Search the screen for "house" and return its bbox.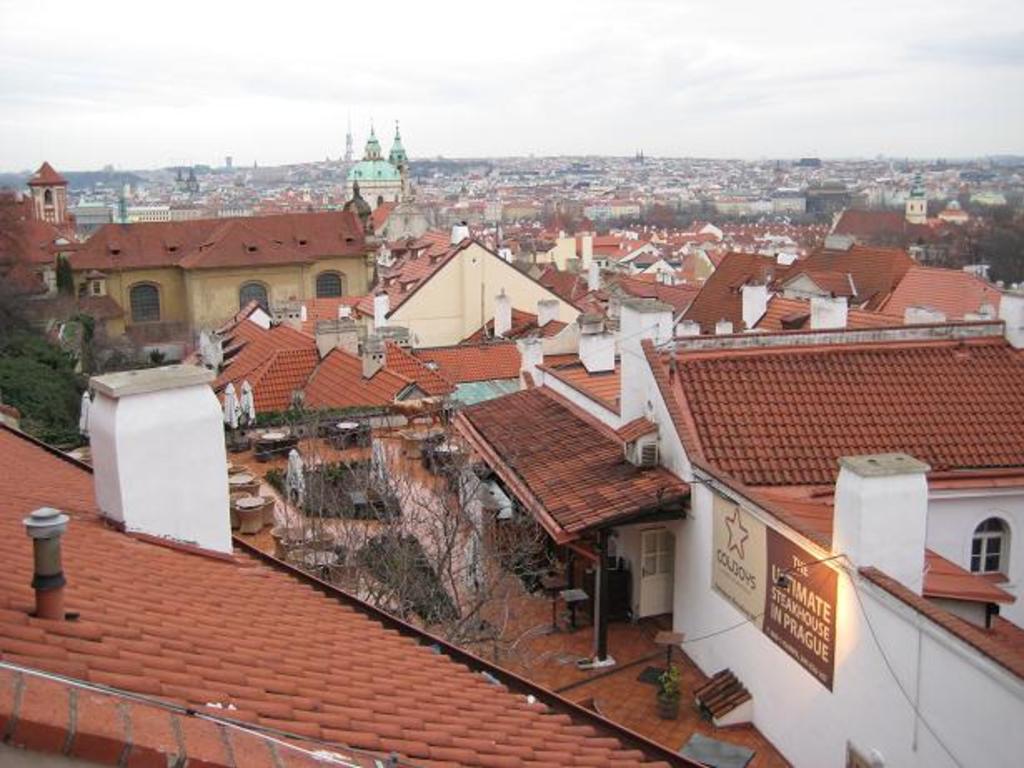
Found: l=503, t=198, r=541, b=223.
